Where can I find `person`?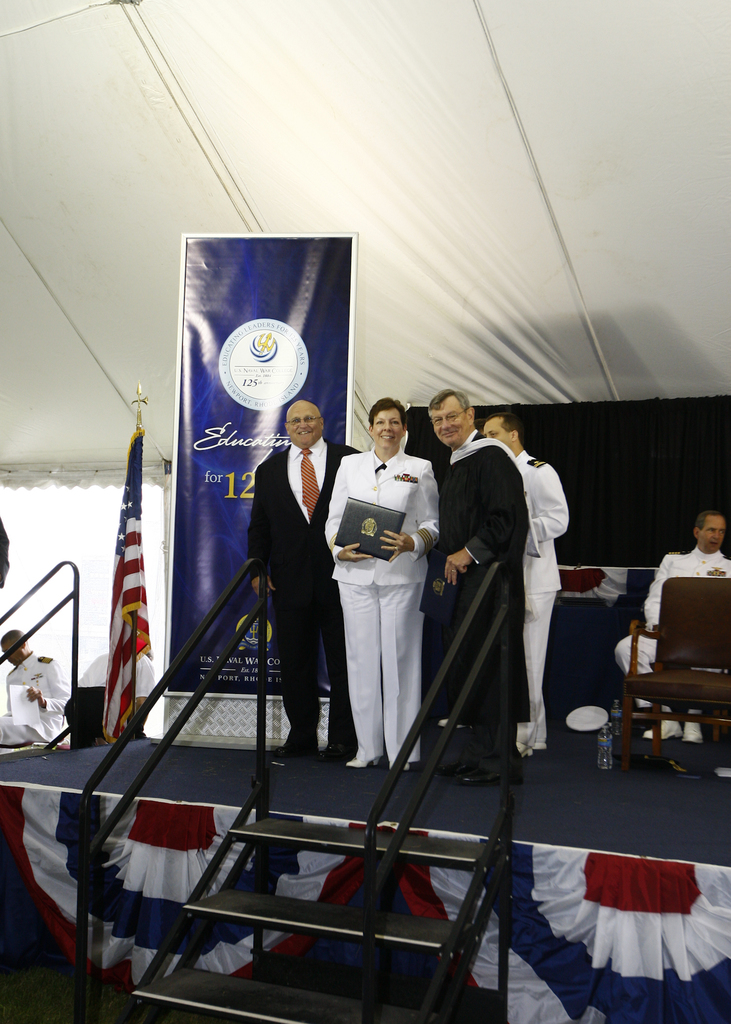
You can find it at 0 626 76 741.
